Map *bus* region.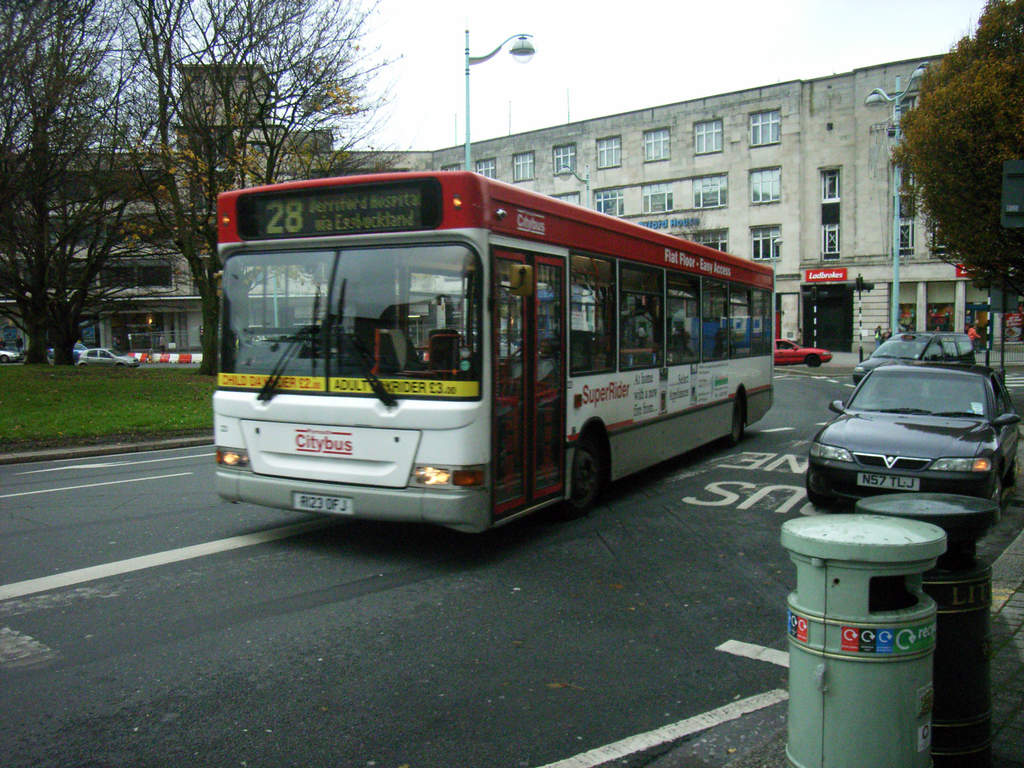
Mapped to select_region(215, 170, 781, 534).
